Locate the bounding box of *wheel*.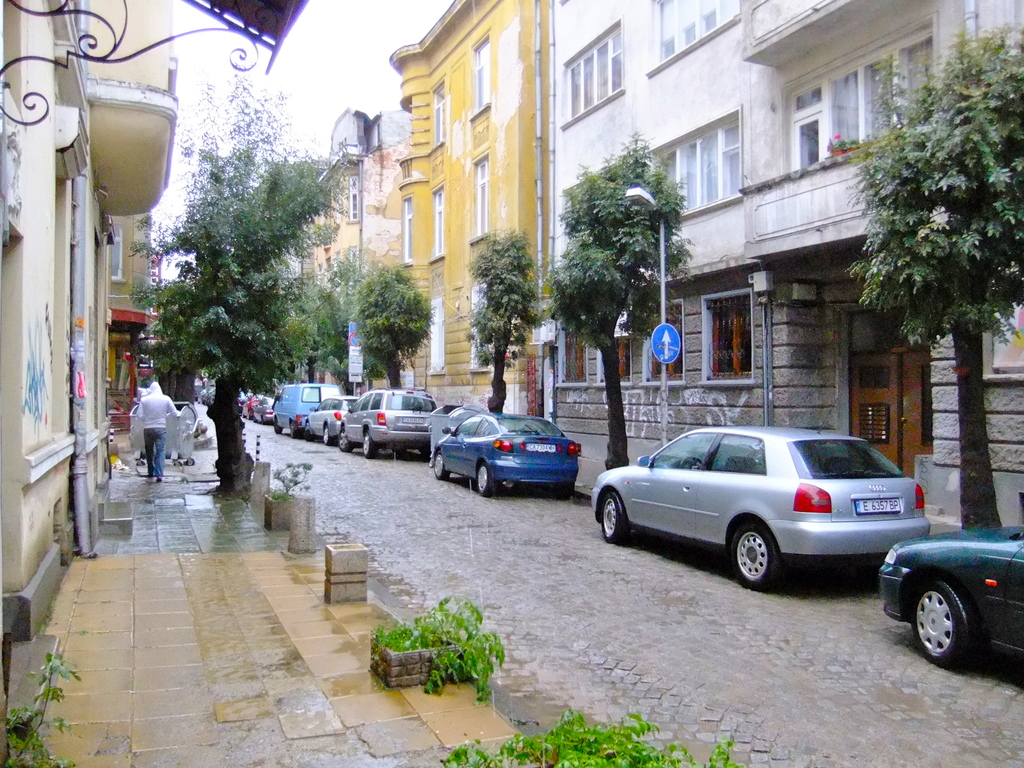
Bounding box: crop(678, 458, 703, 470).
